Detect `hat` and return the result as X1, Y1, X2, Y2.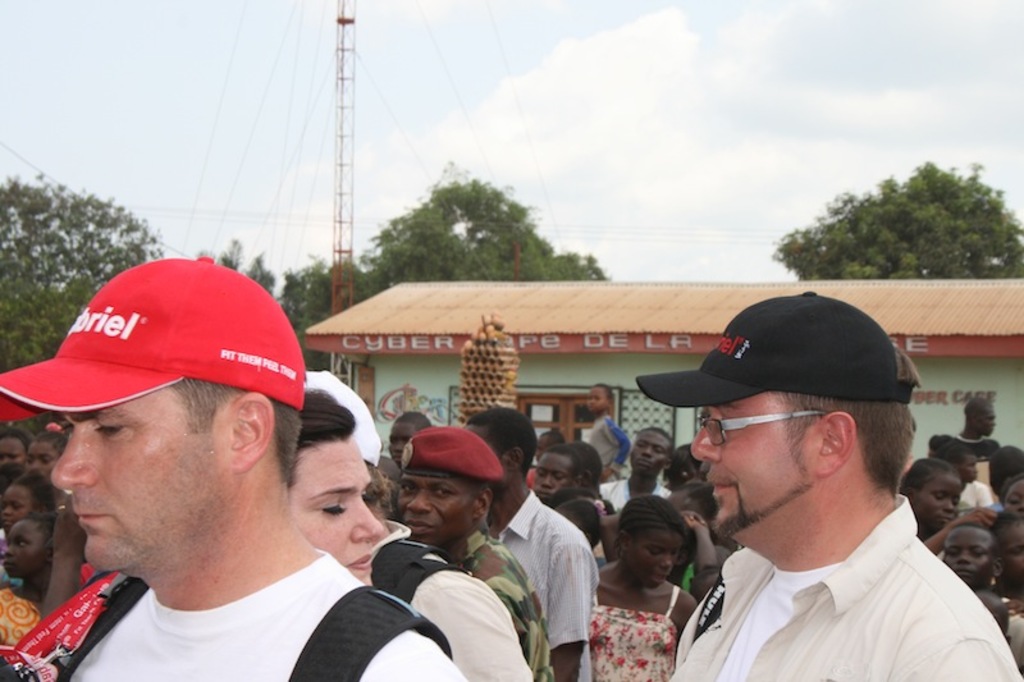
0, 257, 311, 424.
